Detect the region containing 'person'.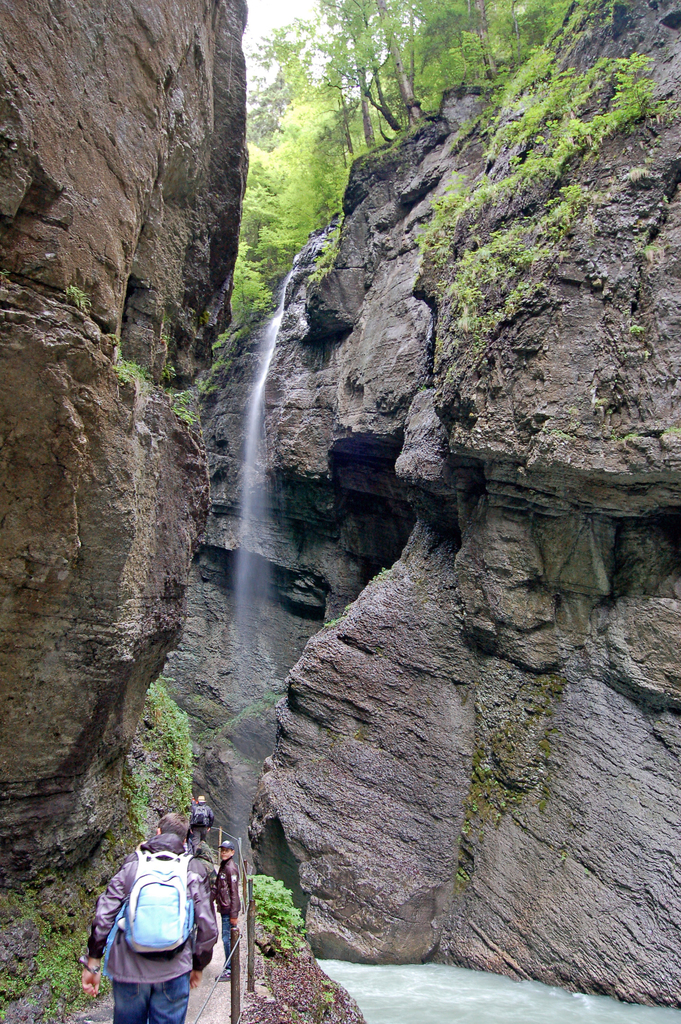
78,807,215,1022.
